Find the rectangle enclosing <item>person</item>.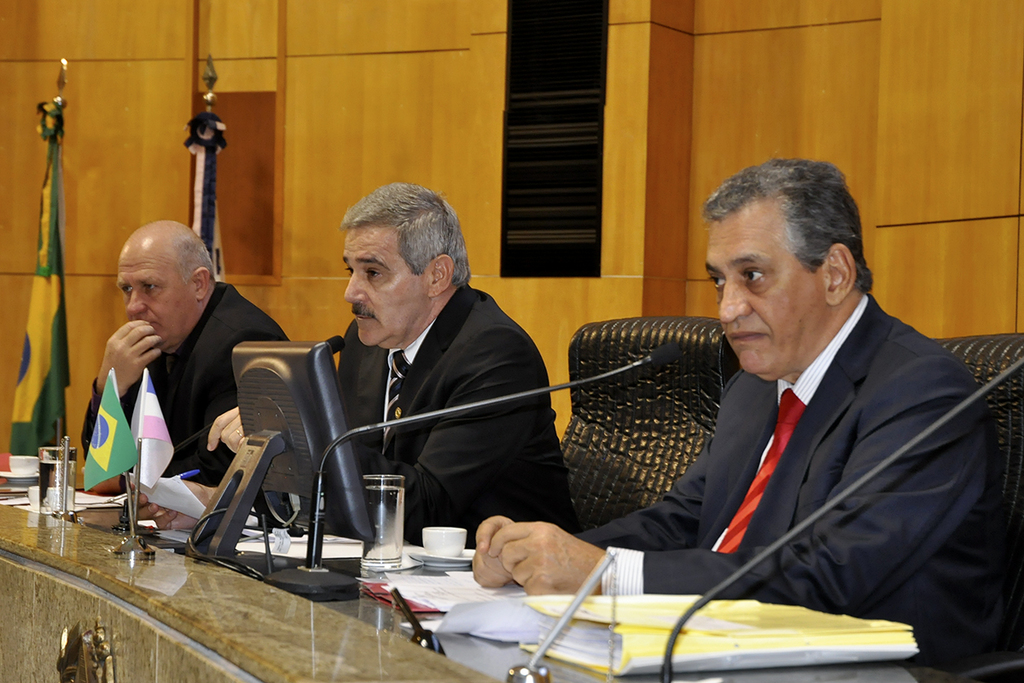
[left=566, top=149, right=989, bottom=662].
